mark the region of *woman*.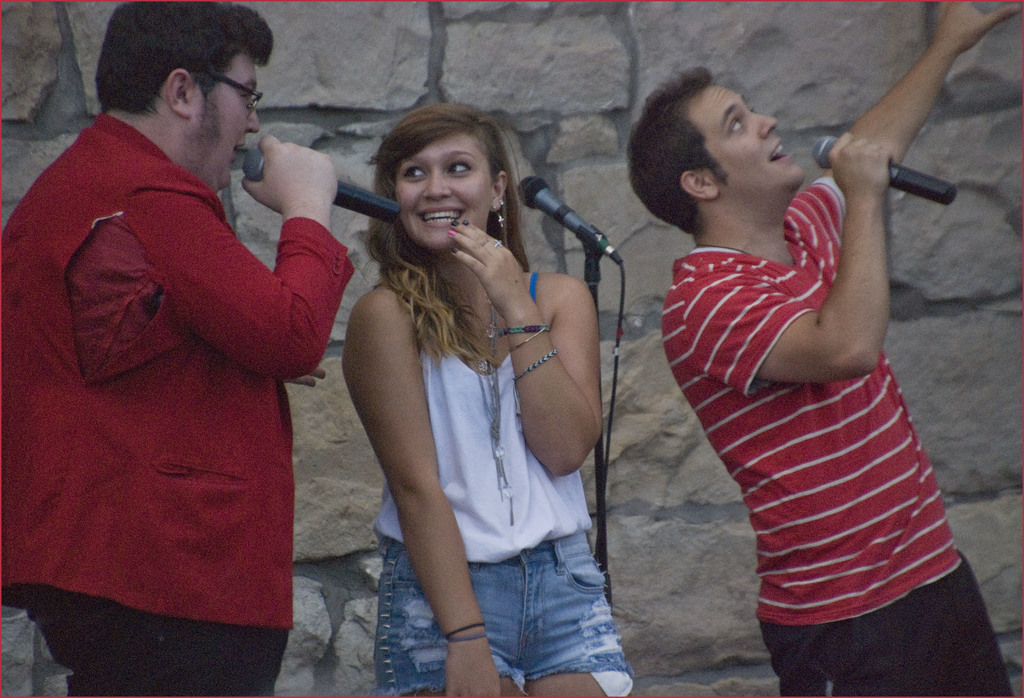
Region: <box>312,67,621,688</box>.
